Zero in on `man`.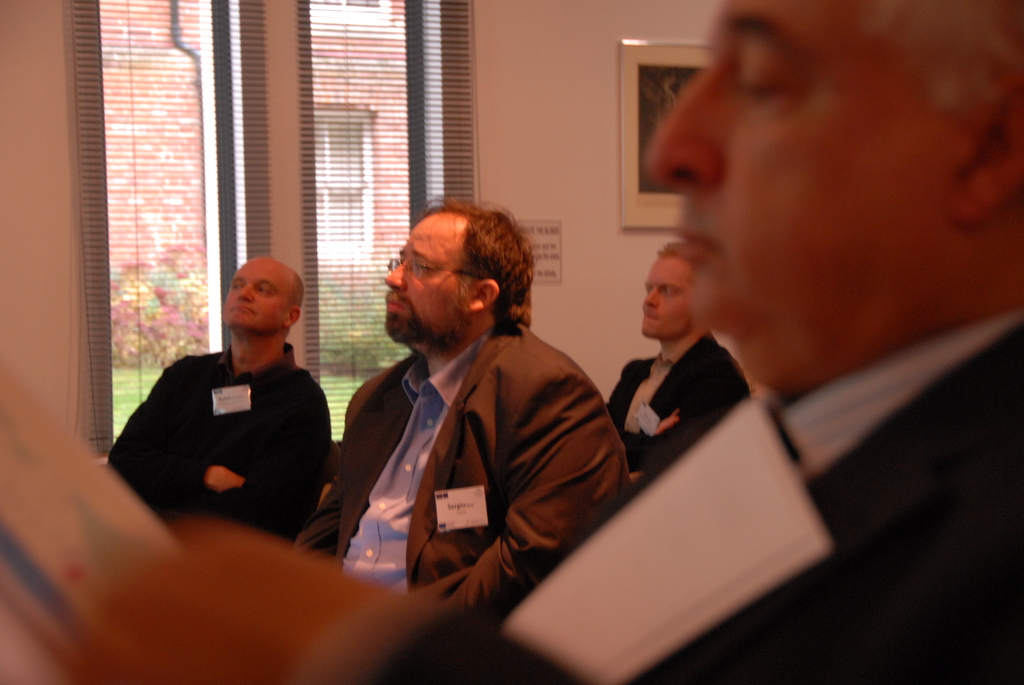
Zeroed in: left=58, top=0, right=1023, bottom=684.
